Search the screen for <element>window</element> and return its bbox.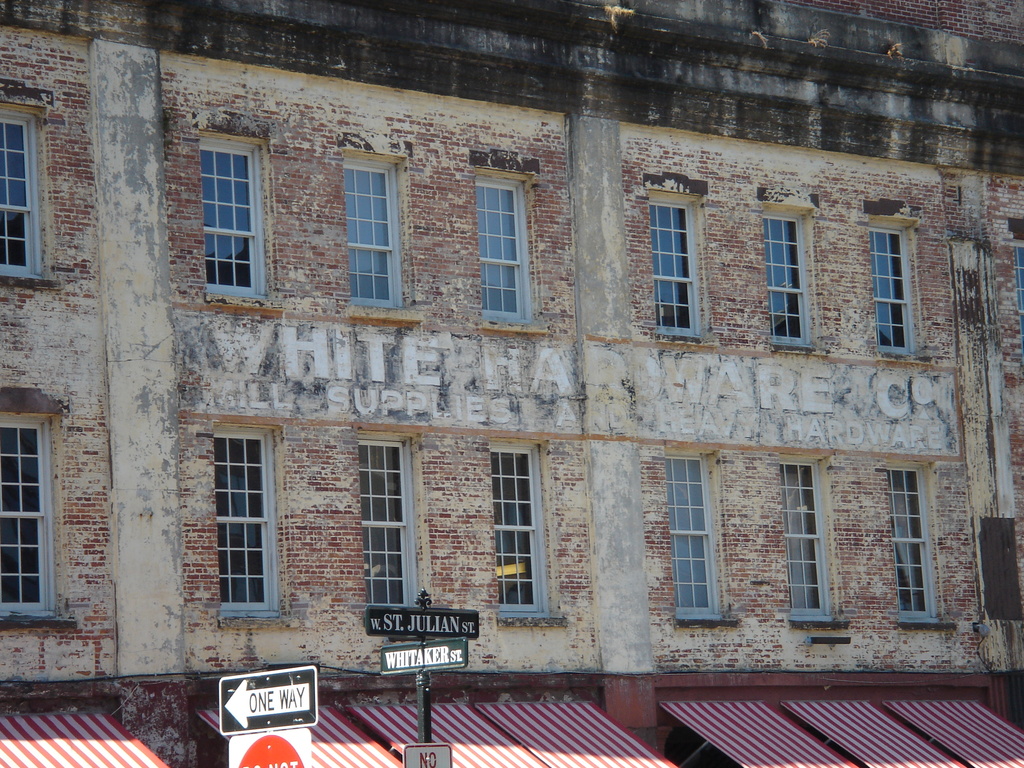
Found: {"x1": 650, "y1": 193, "x2": 695, "y2": 342}.
